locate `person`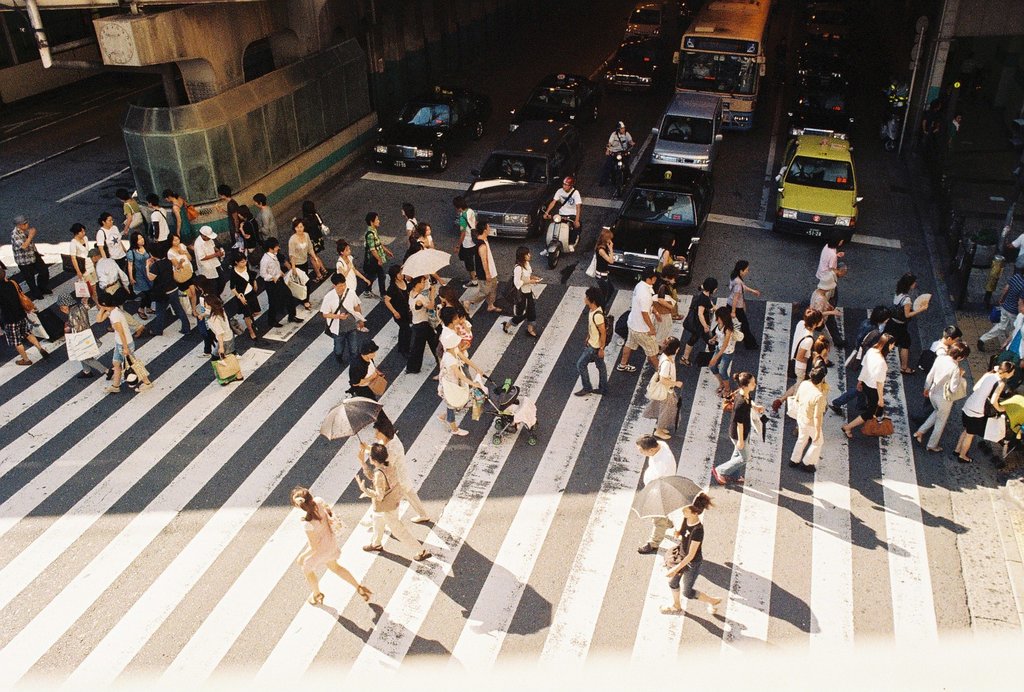
{"left": 941, "top": 113, "right": 964, "bottom": 159}
